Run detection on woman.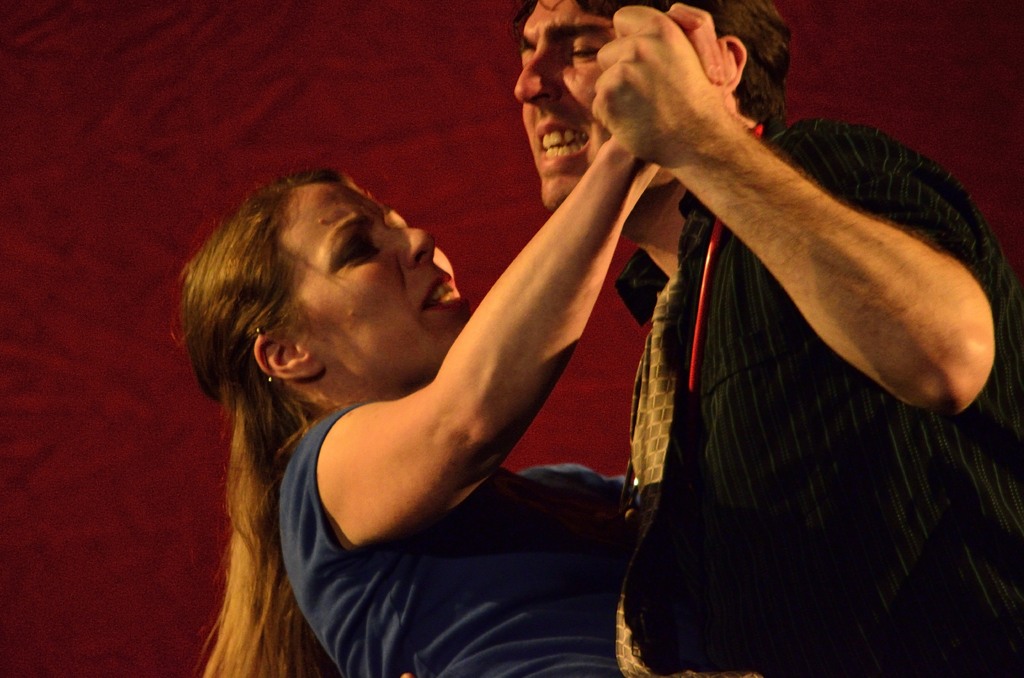
Result: detection(191, 20, 754, 677).
